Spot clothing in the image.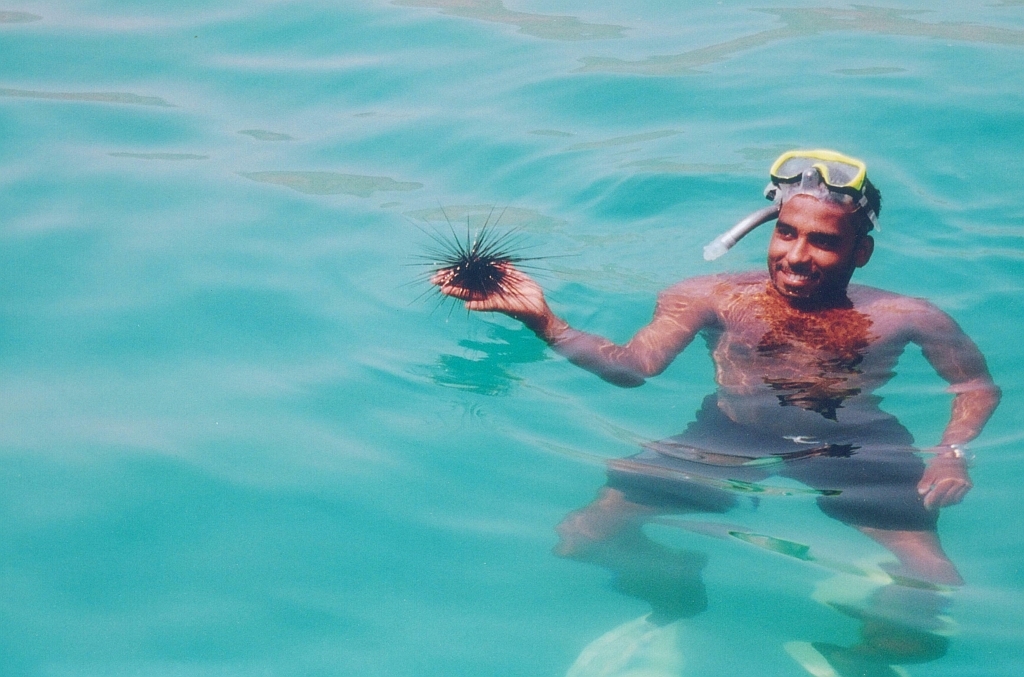
clothing found at 608:387:939:538.
